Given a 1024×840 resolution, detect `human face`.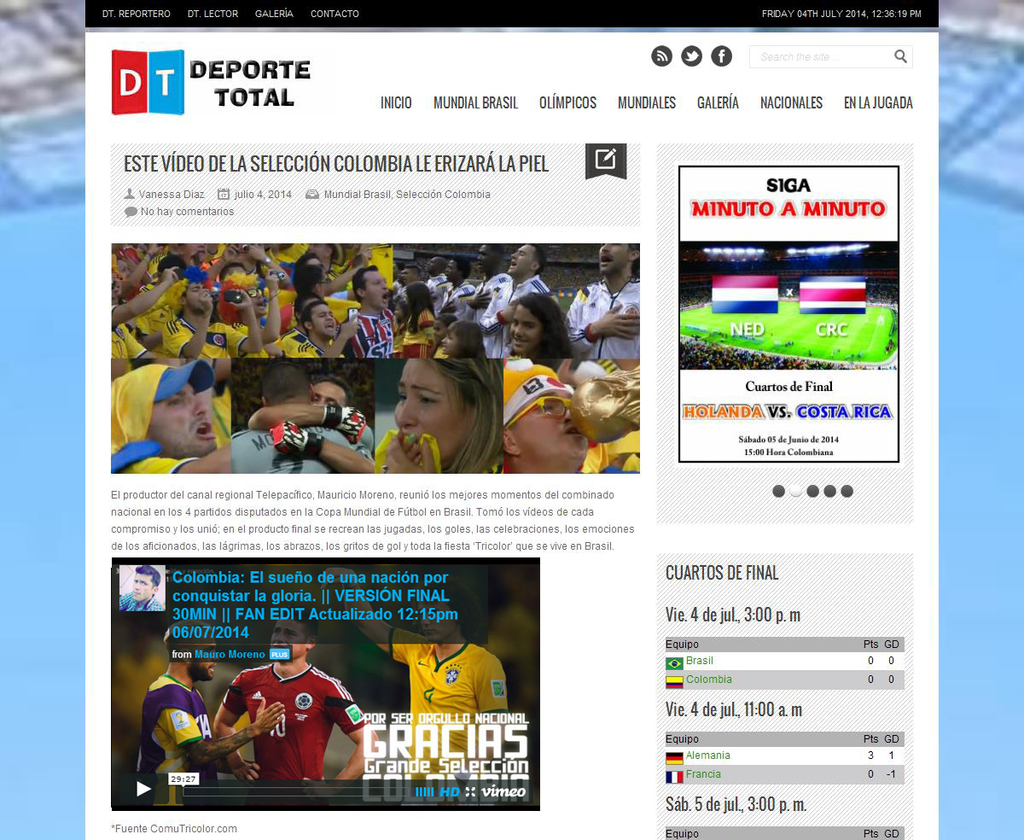
(268,617,299,657).
